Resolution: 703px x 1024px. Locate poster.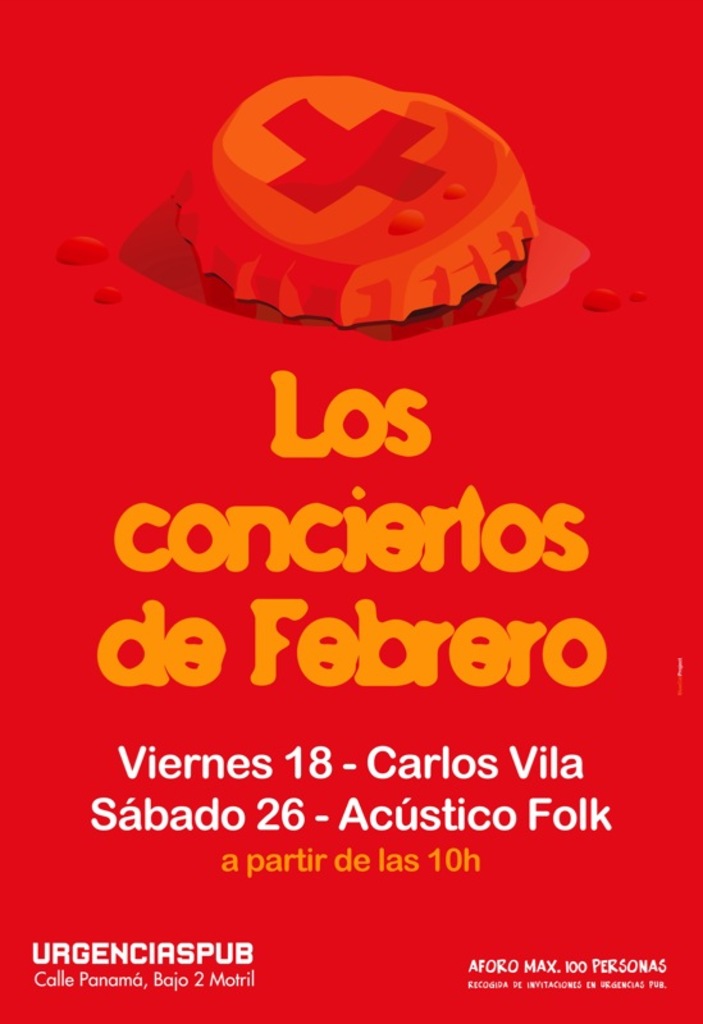
BBox(0, 1, 702, 1023).
